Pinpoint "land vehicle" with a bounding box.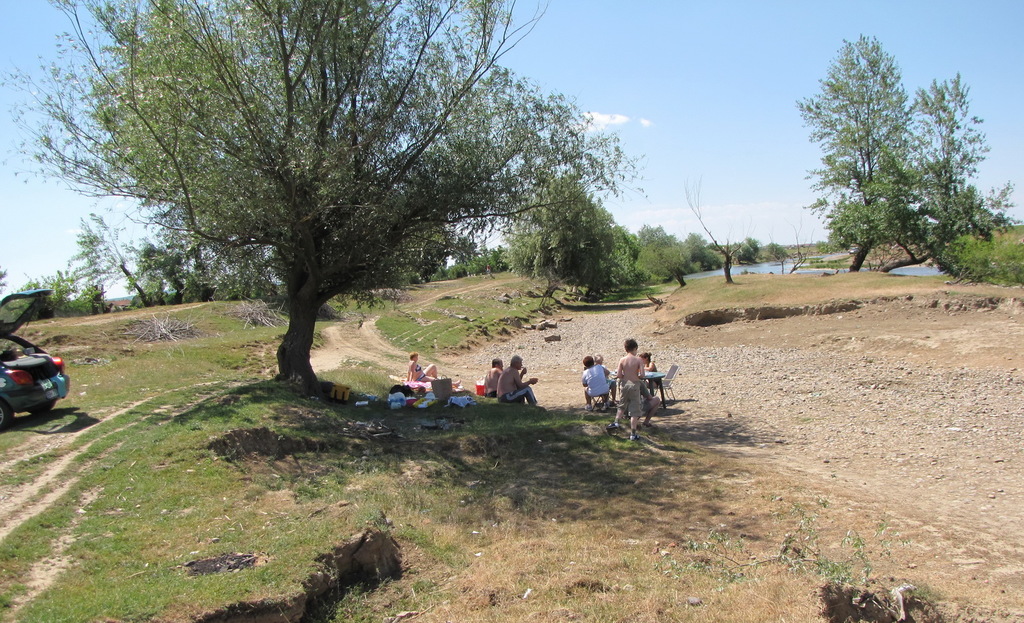
0/324/61/424.
